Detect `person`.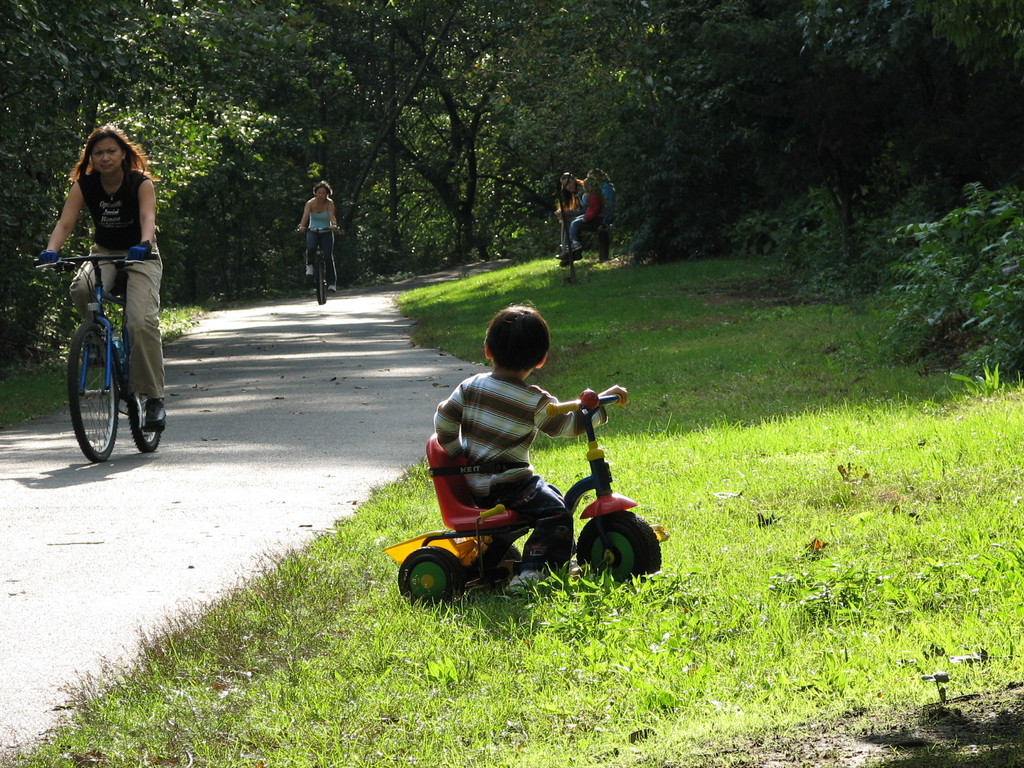
Detected at 433, 300, 629, 595.
